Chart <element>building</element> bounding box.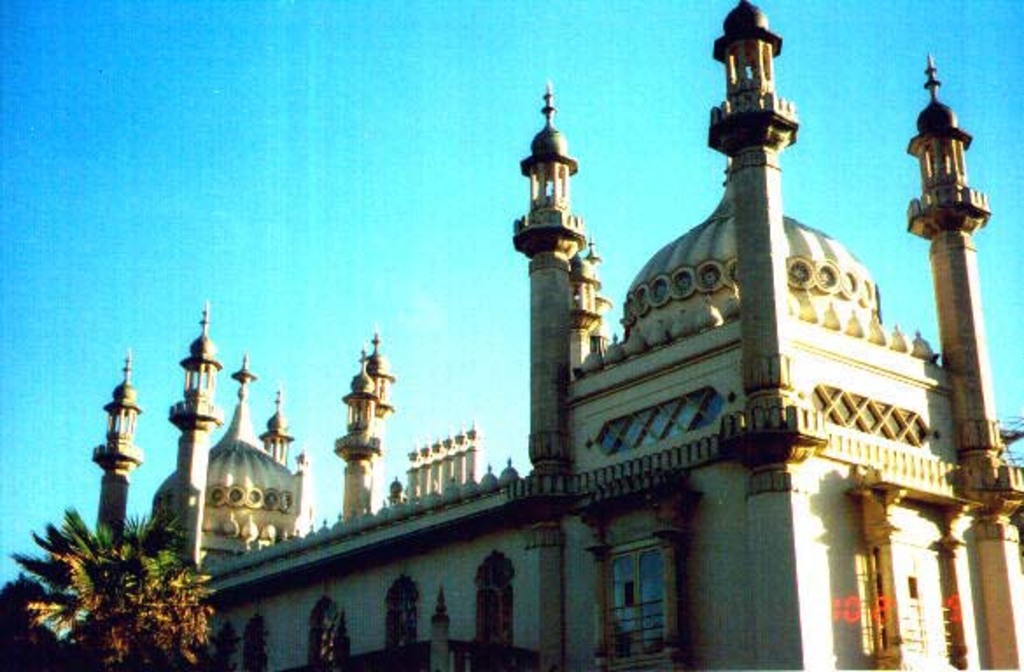
Charted: BBox(93, 0, 1022, 670).
